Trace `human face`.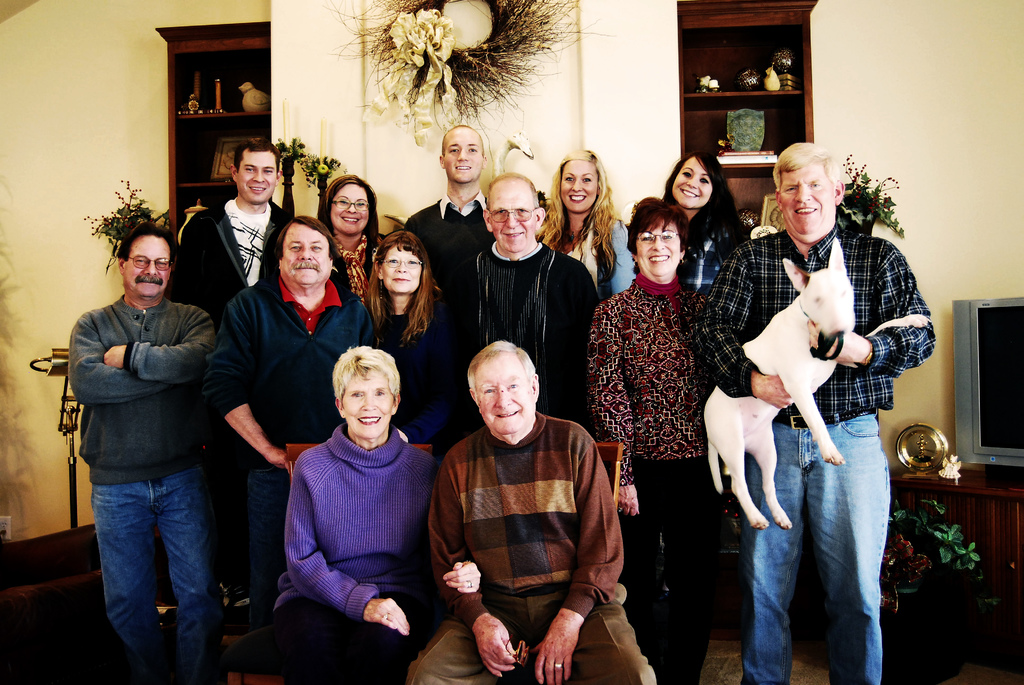
Traced to {"left": 379, "top": 243, "right": 422, "bottom": 297}.
